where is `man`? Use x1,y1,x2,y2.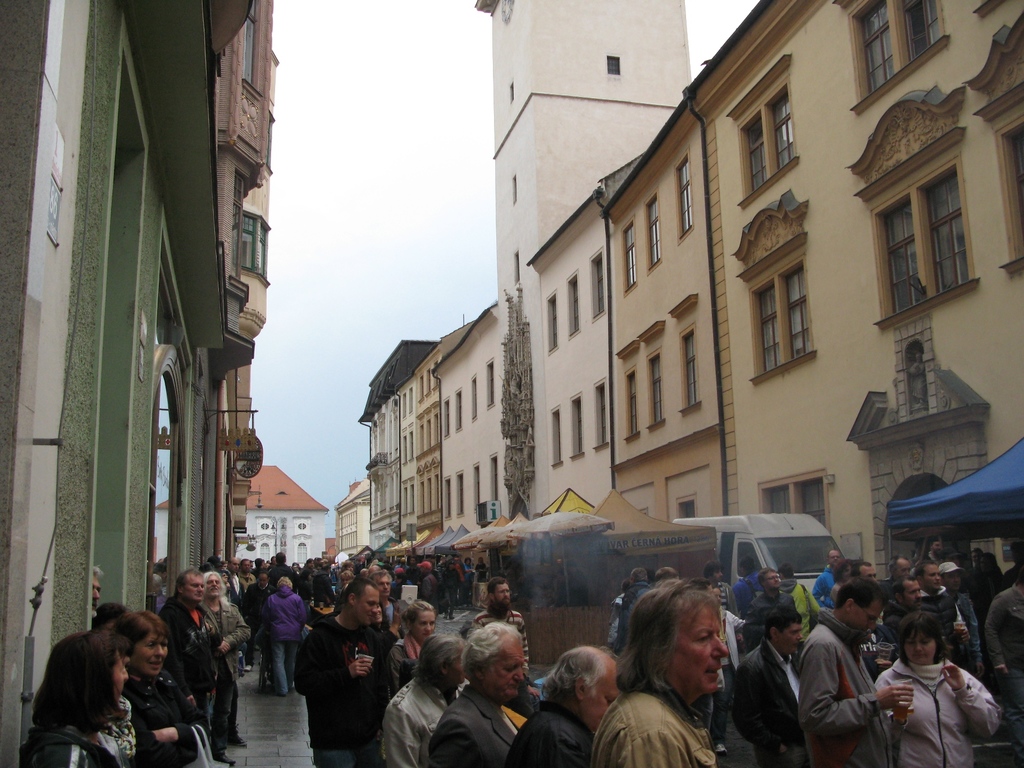
227,556,244,662.
